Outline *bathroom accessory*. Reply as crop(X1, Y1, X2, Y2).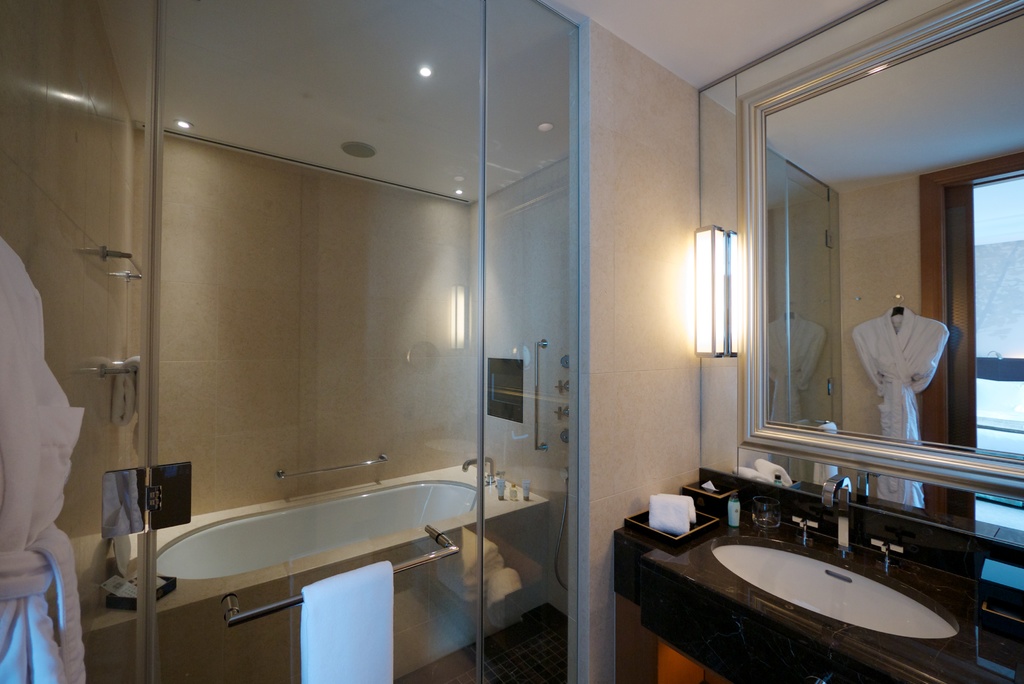
crop(532, 337, 545, 453).
